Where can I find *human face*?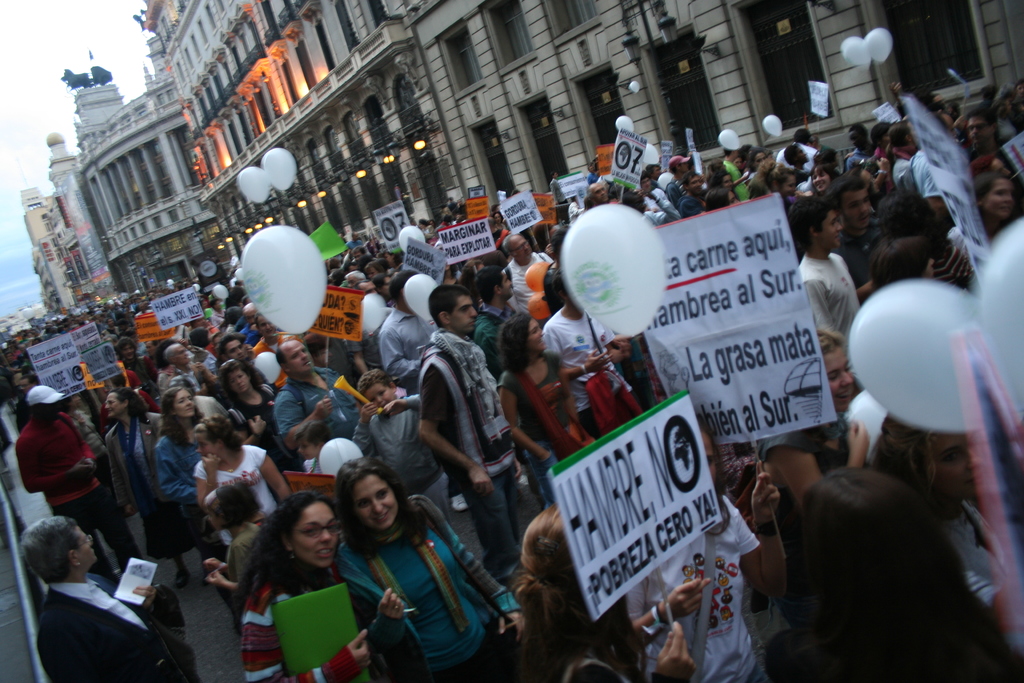
You can find it at select_region(283, 341, 315, 371).
